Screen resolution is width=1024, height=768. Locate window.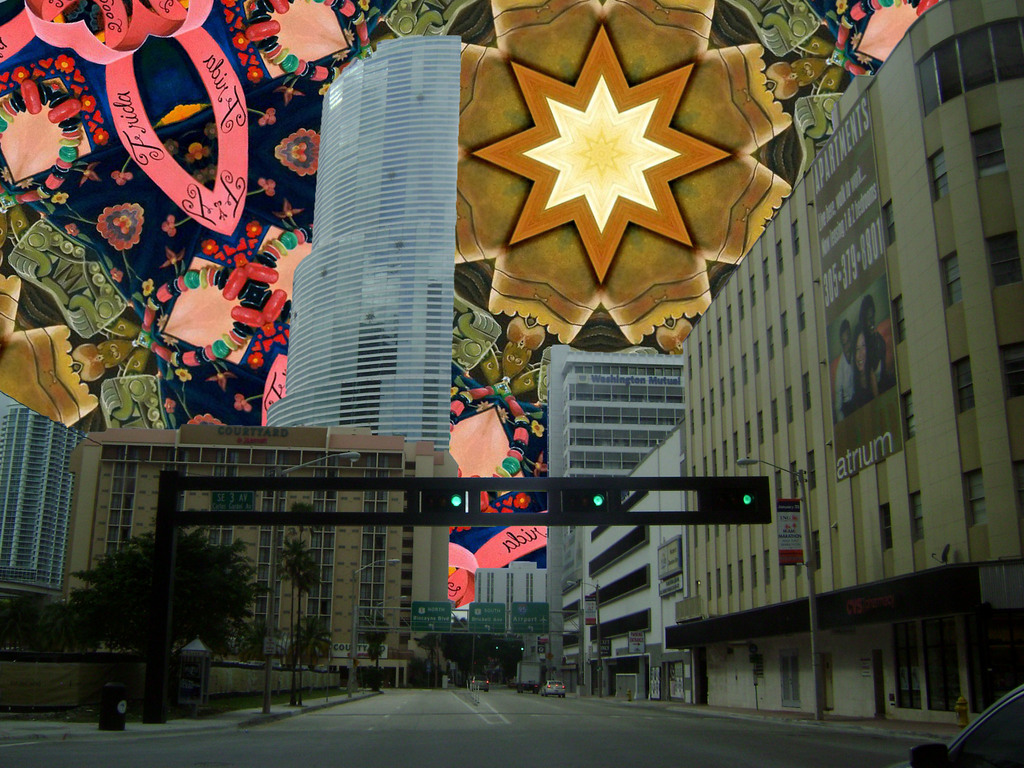
bbox=(754, 342, 761, 374).
